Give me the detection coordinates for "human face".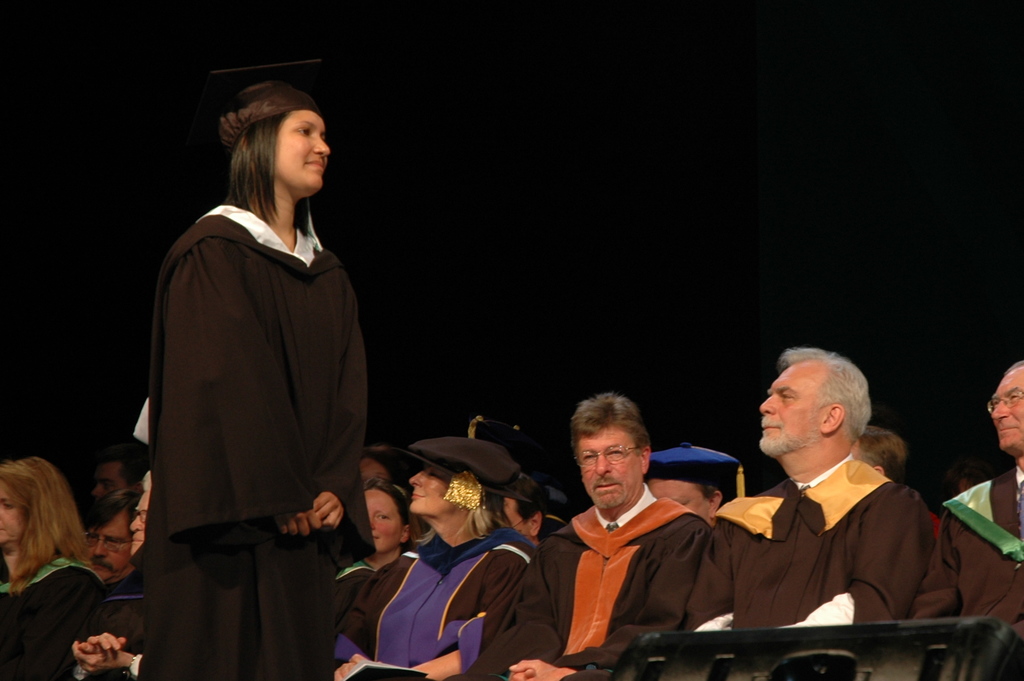
l=271, t=110, r=333, b=191.
